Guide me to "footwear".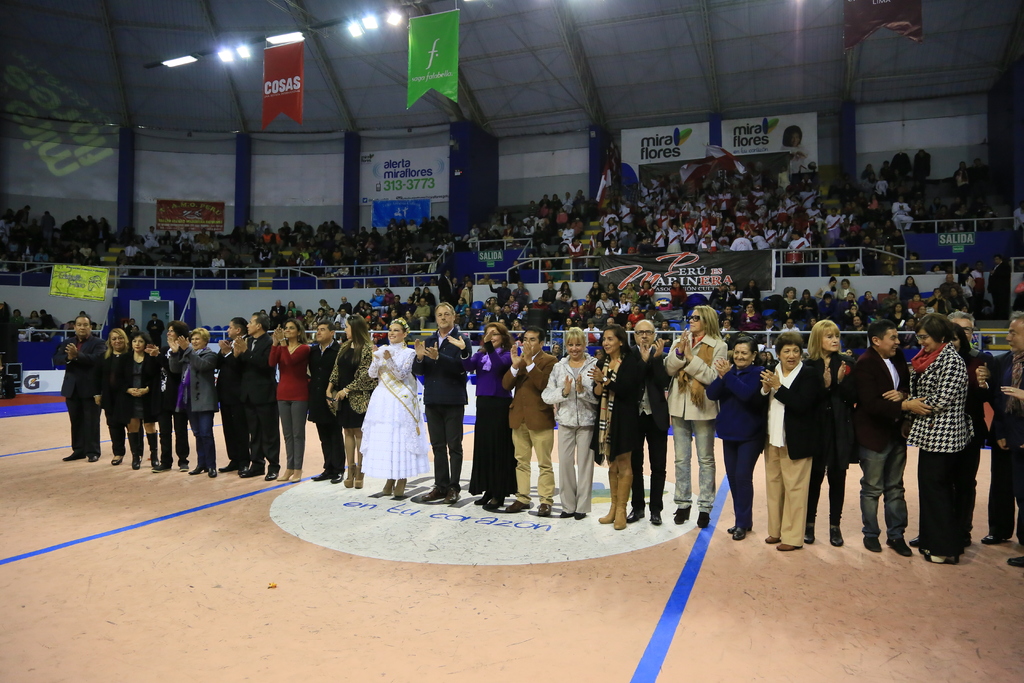
Guidance: bbox(241, 457, 267, 475).
